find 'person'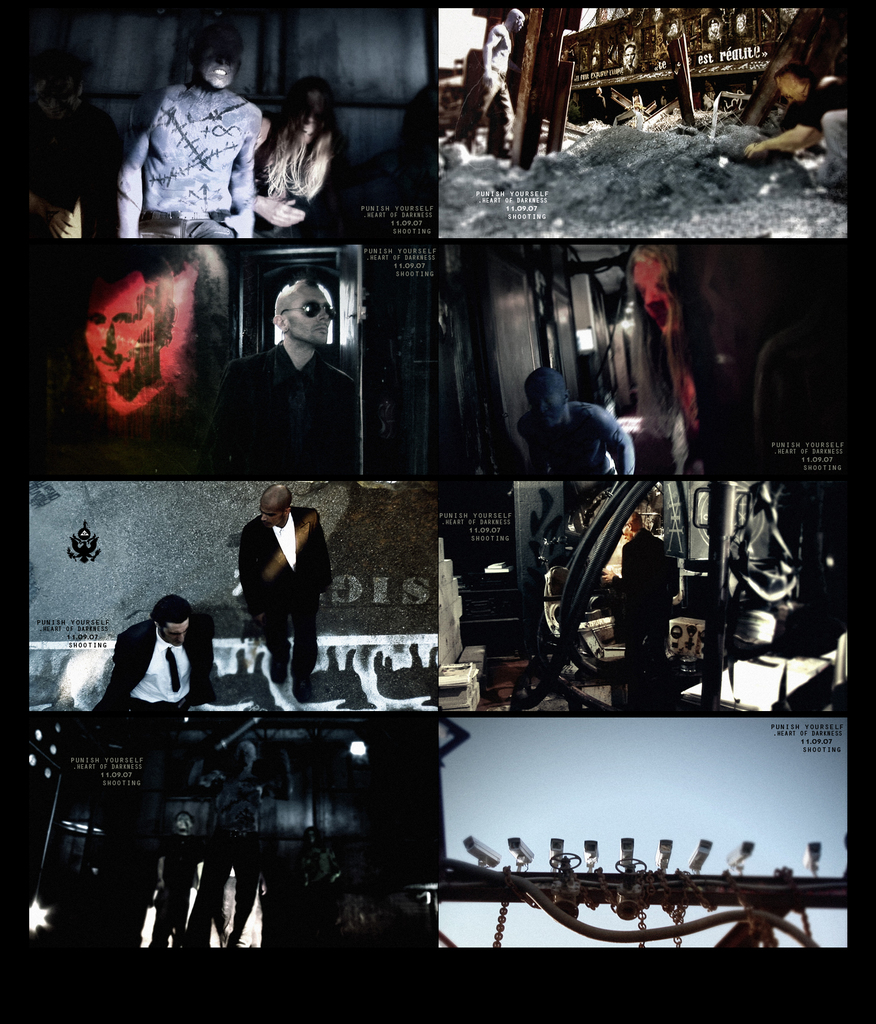
box=[104, 19, 252, 257]
